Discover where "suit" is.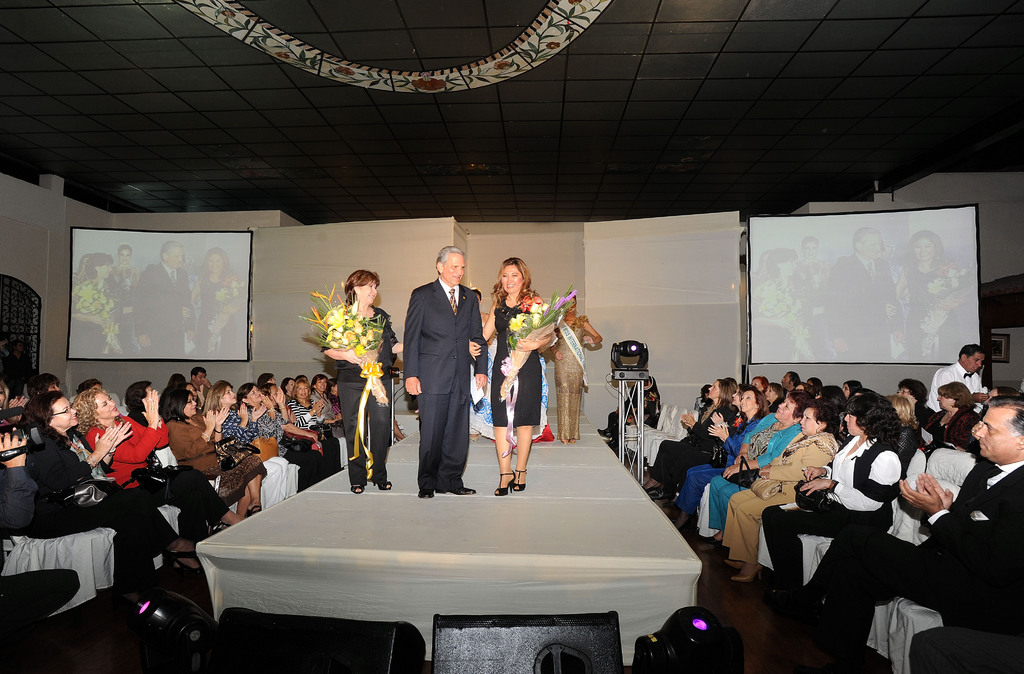
Discovered at (left=804, top=456, right=1023, bottom=651).
